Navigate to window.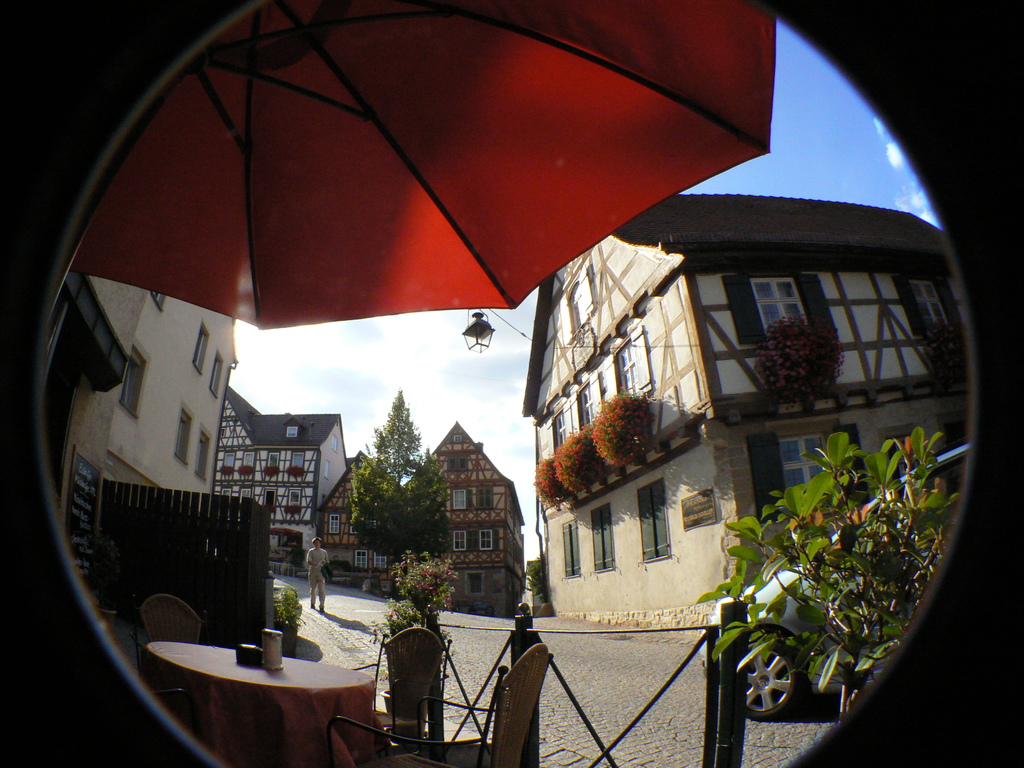
Navigation target: {"x1": 589, "y1": 500, "x2": 616, "y2": 572}.
